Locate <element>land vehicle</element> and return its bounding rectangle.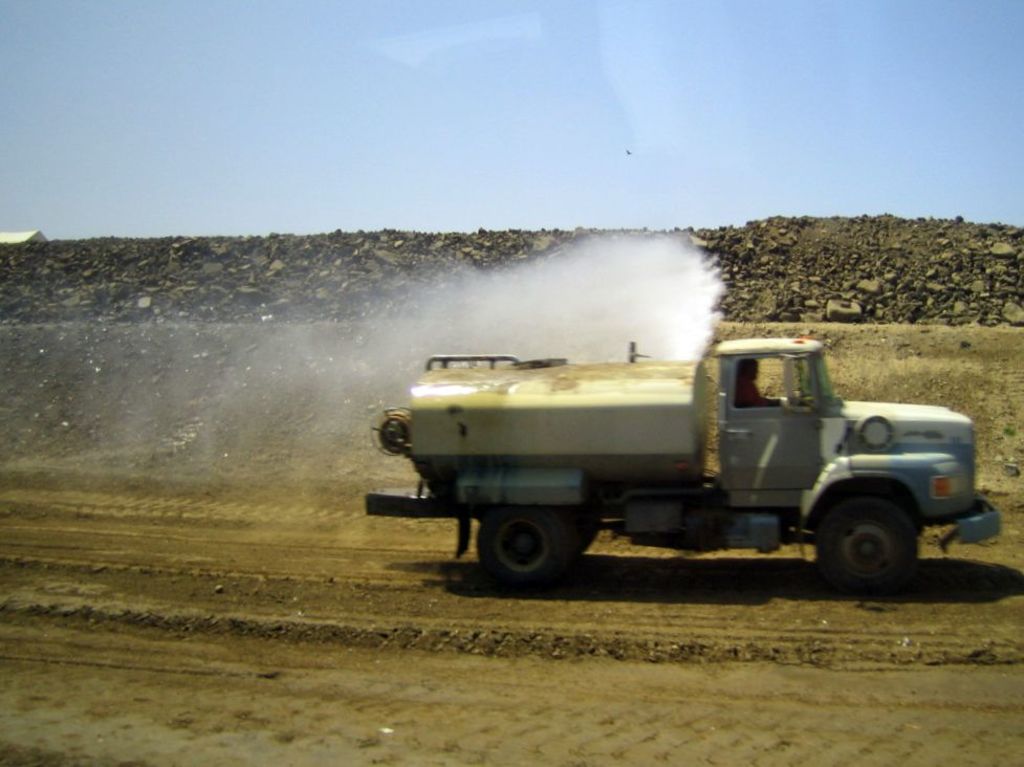
(370, 308, 980, 591).
